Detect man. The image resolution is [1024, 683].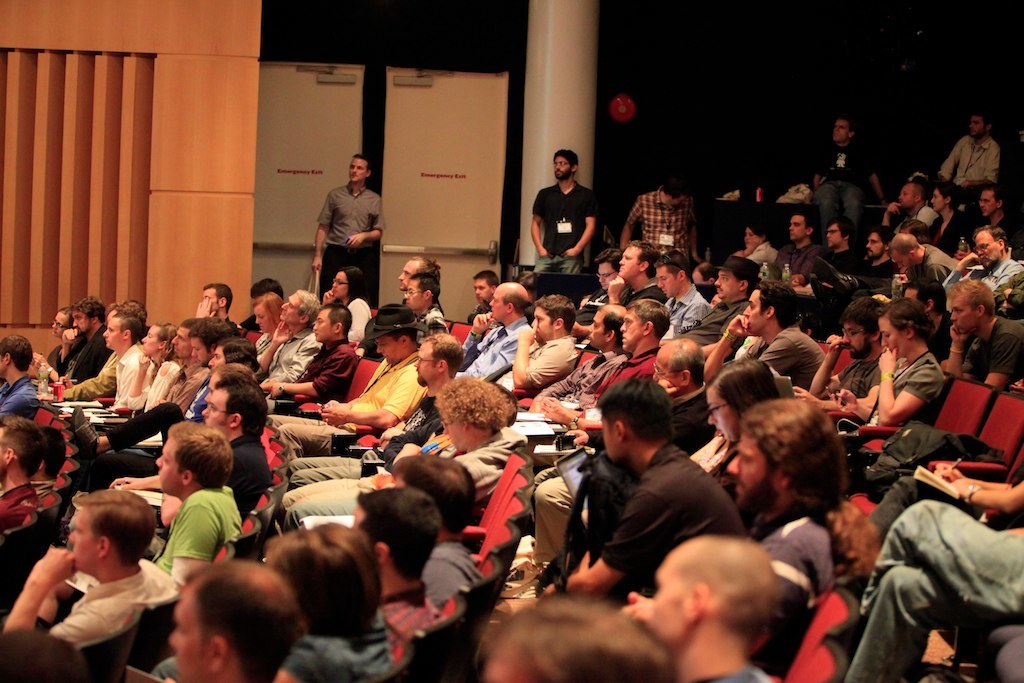
807 222 901 298.
